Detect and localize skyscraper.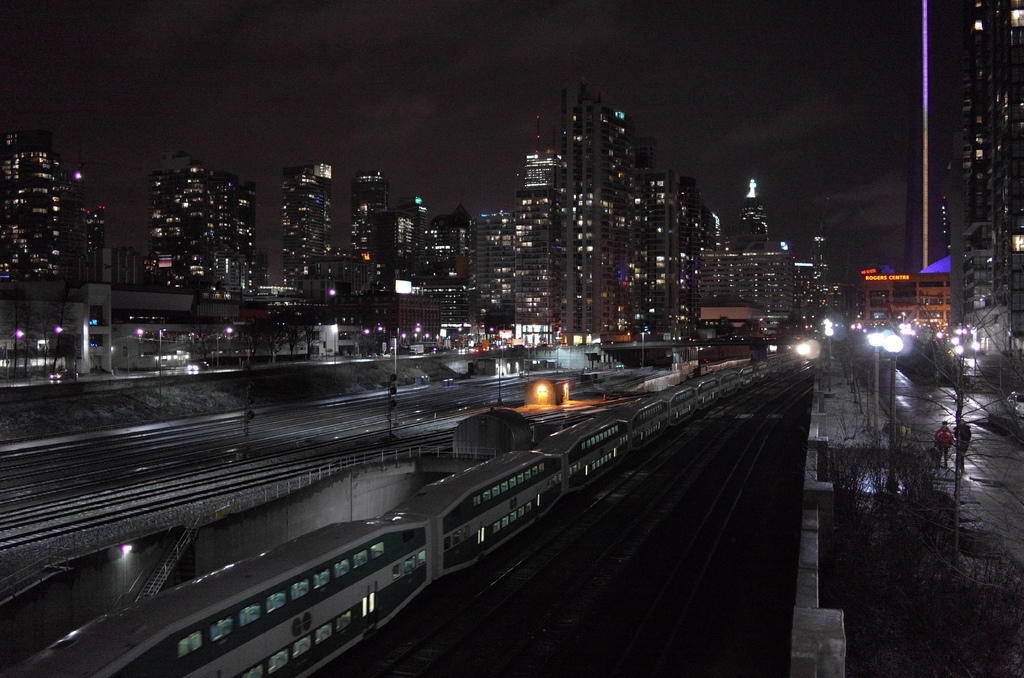
Localized at (left=282, top=165, right=330, bottom=296).
